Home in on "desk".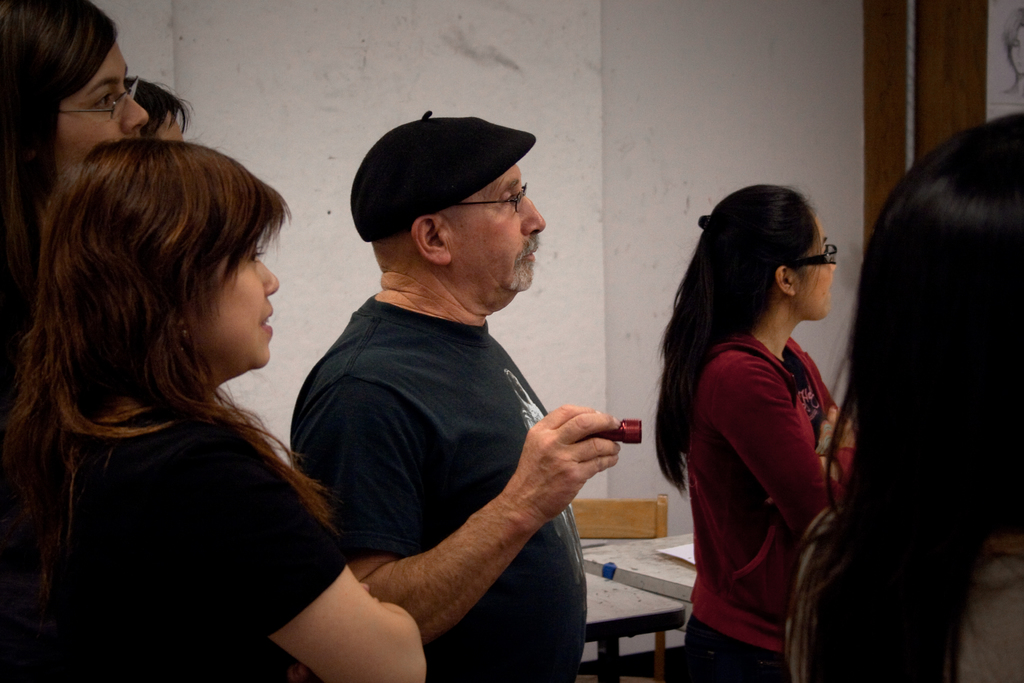
Homed in at left=585, top=529, right=701, bottom=595.
